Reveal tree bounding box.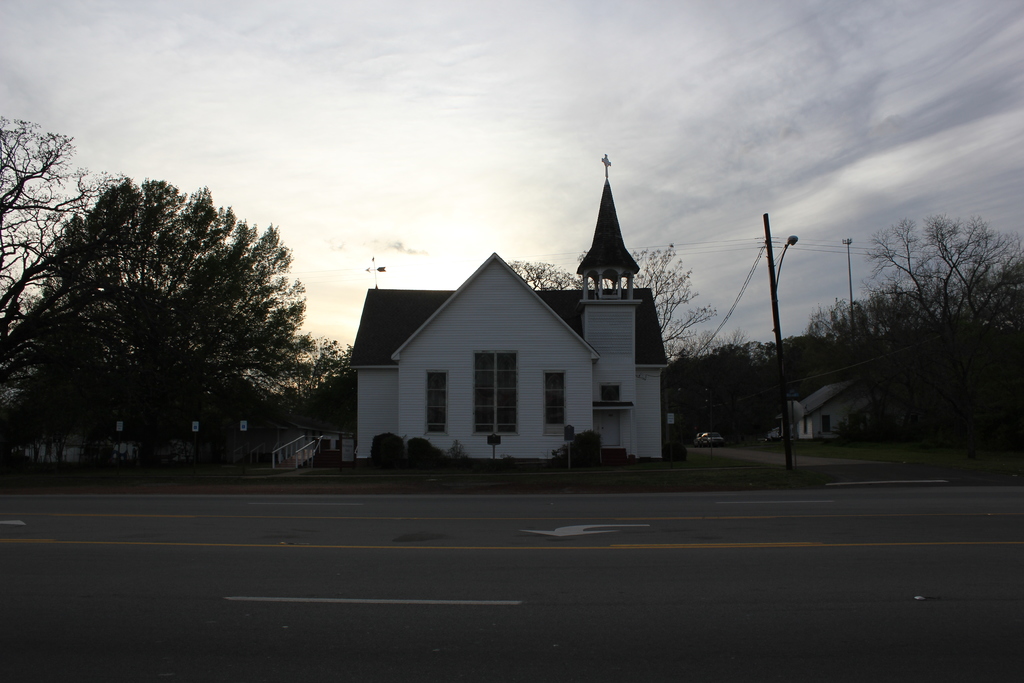
Revealed: (x1=509, y1=258, x2=602, y2=294).
